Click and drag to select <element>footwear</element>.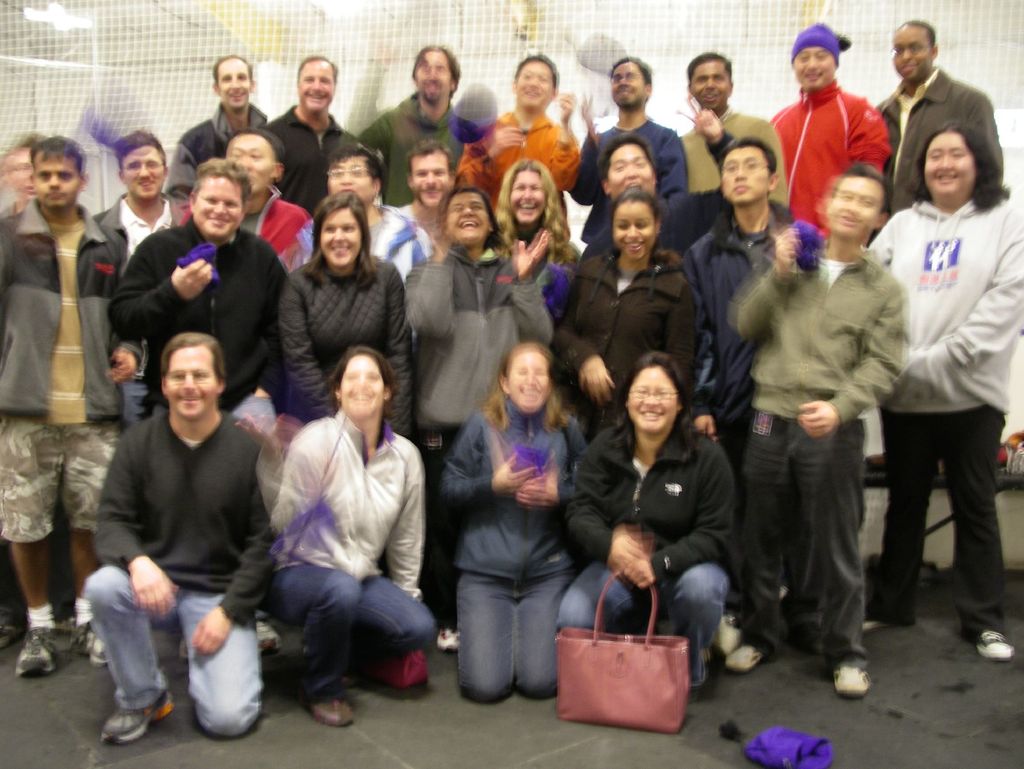
Selection: box(0, 605, 13, 653).
